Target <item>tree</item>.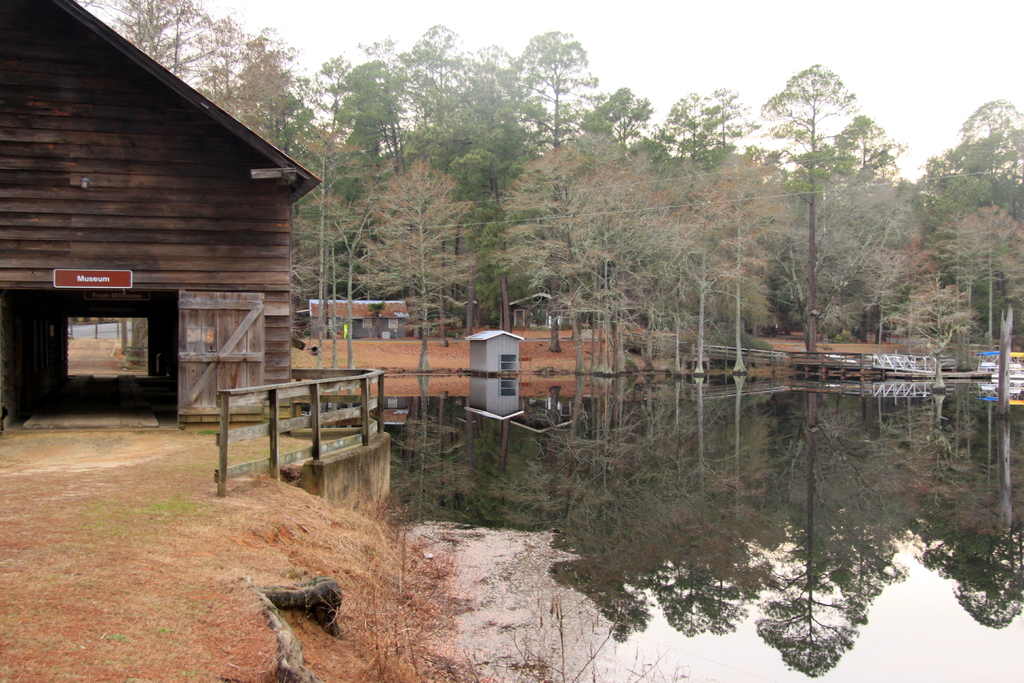
Target region: select_region(817, 173, 925, 332).
